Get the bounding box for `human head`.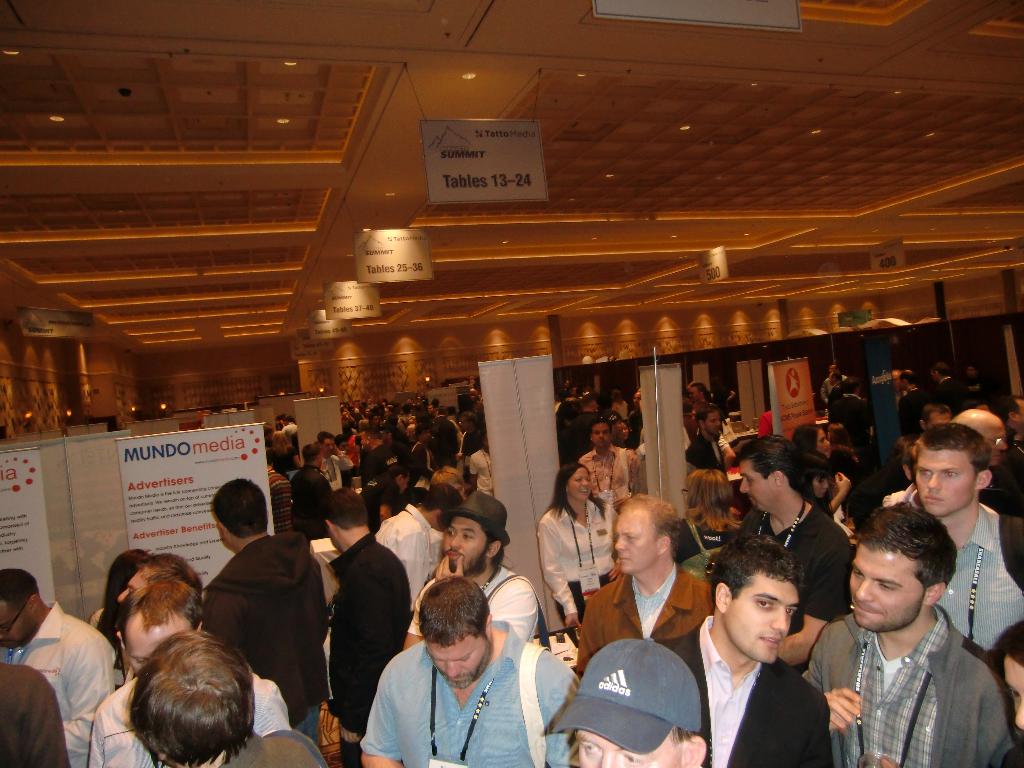
[272,430,285,446].
